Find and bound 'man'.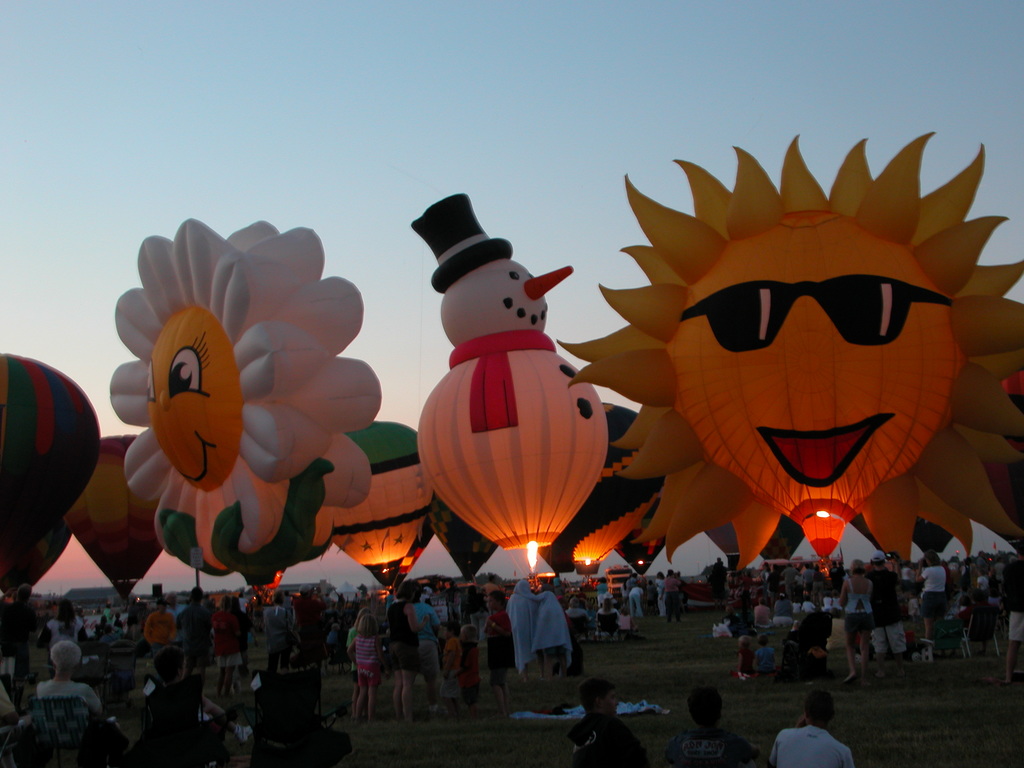
Bound: rect(146, 595, 182, 669).
